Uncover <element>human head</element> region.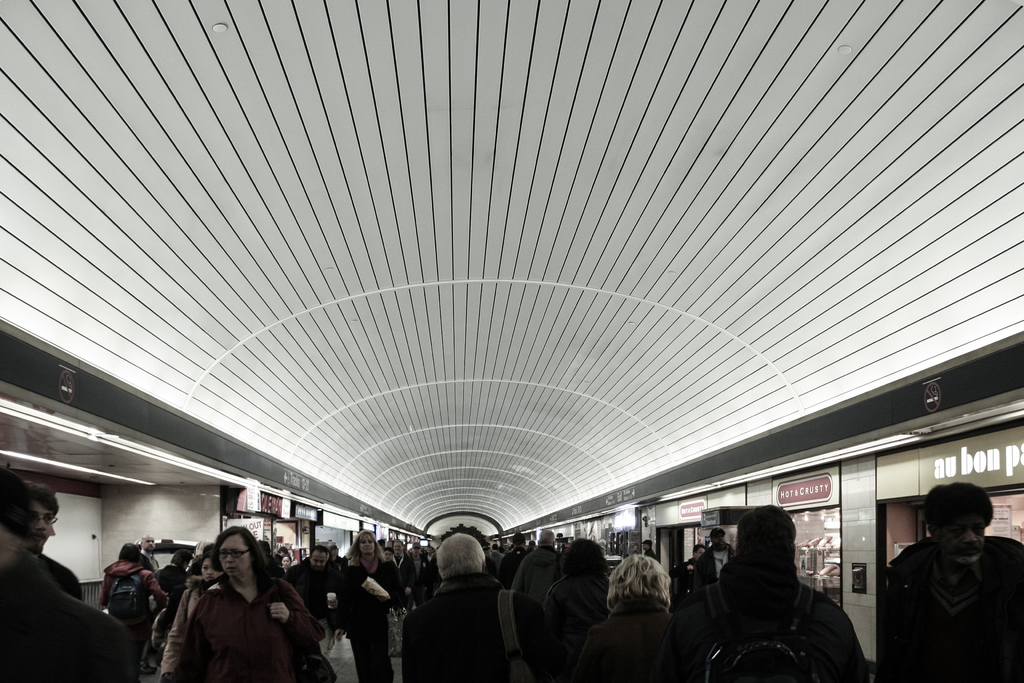
Uncovered: BBox(640, 536, 652, 554).
